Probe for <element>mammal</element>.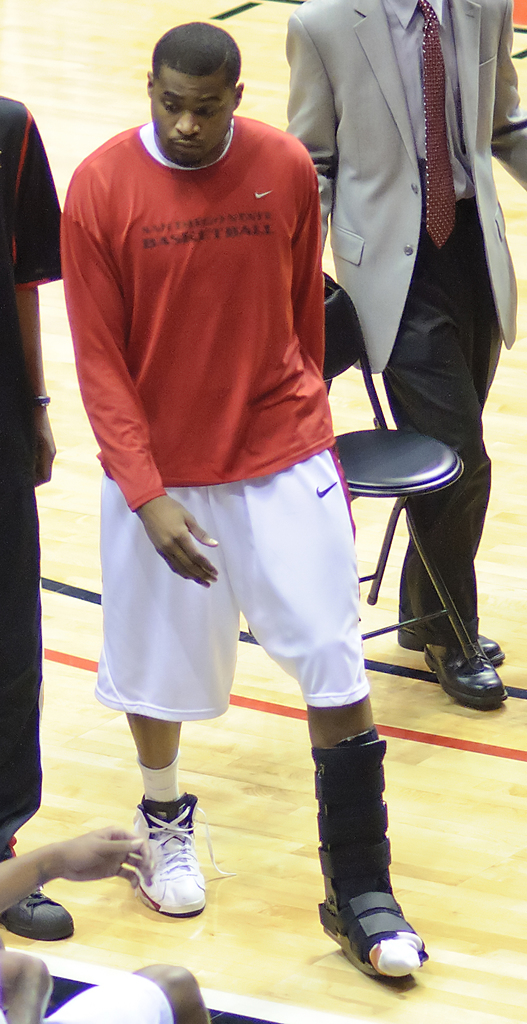
Probe result: <bbox>0, 85, 71, 946</bbox>.
